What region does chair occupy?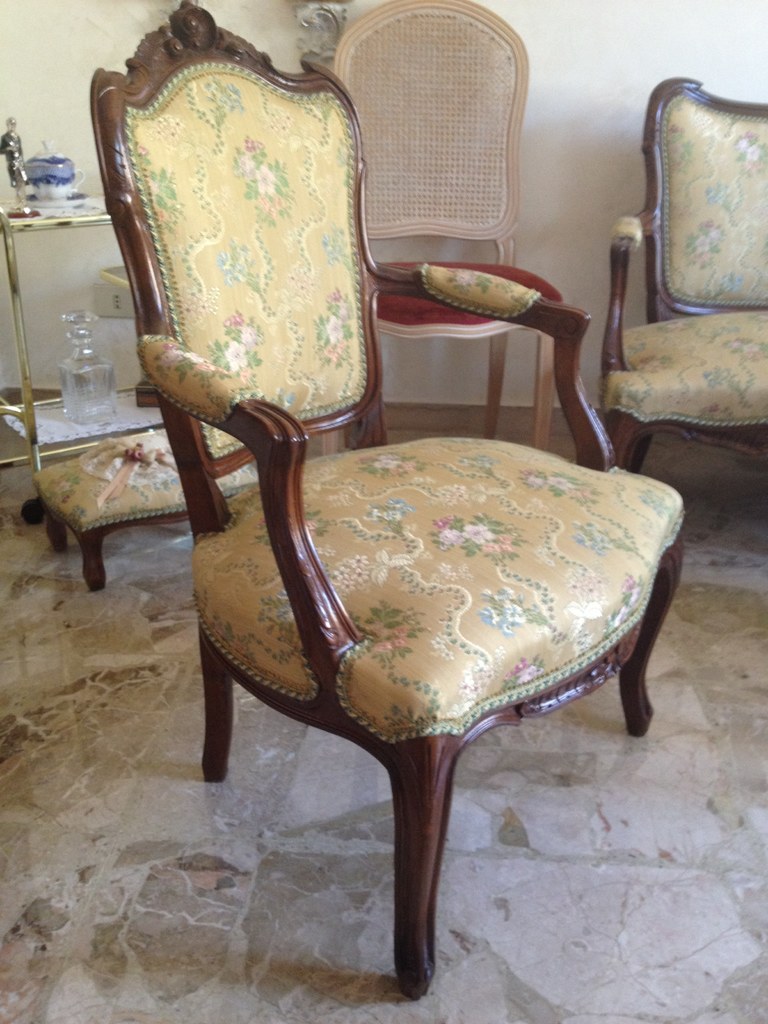
333:0:574:450.
